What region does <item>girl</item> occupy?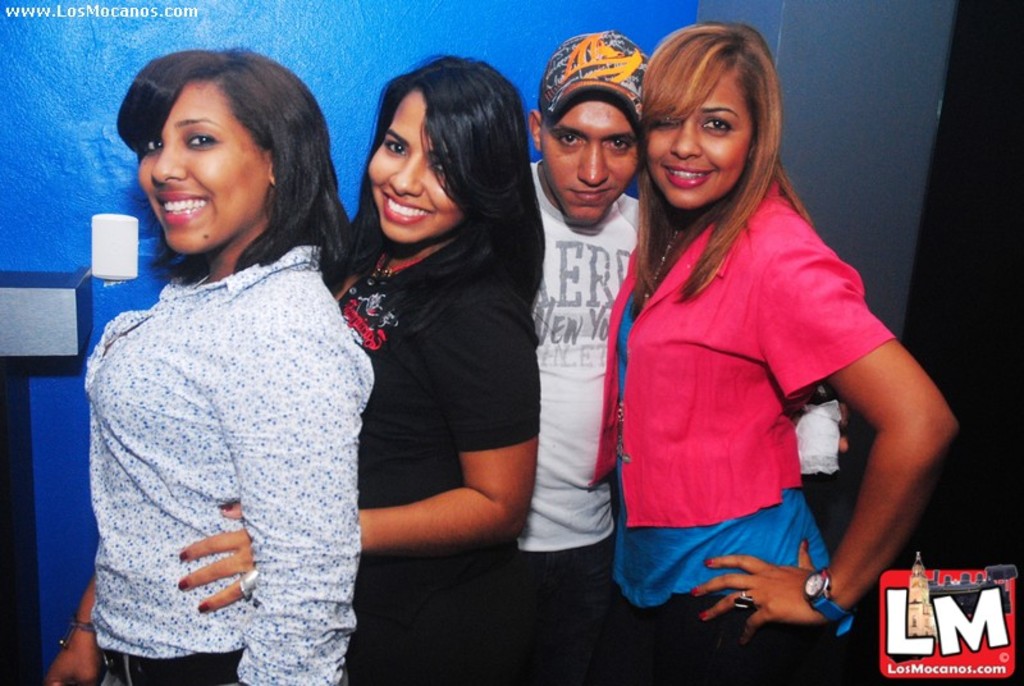
[178,52,548,685].
